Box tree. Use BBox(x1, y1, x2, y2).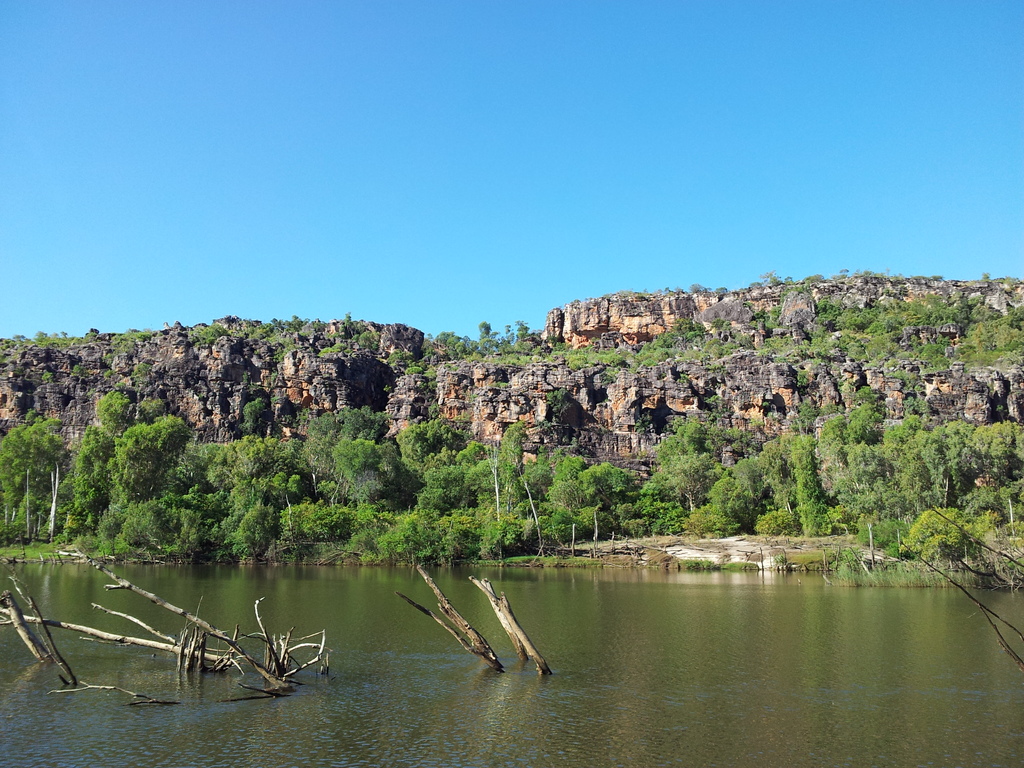
BBox(175, 477, 237, 551).
